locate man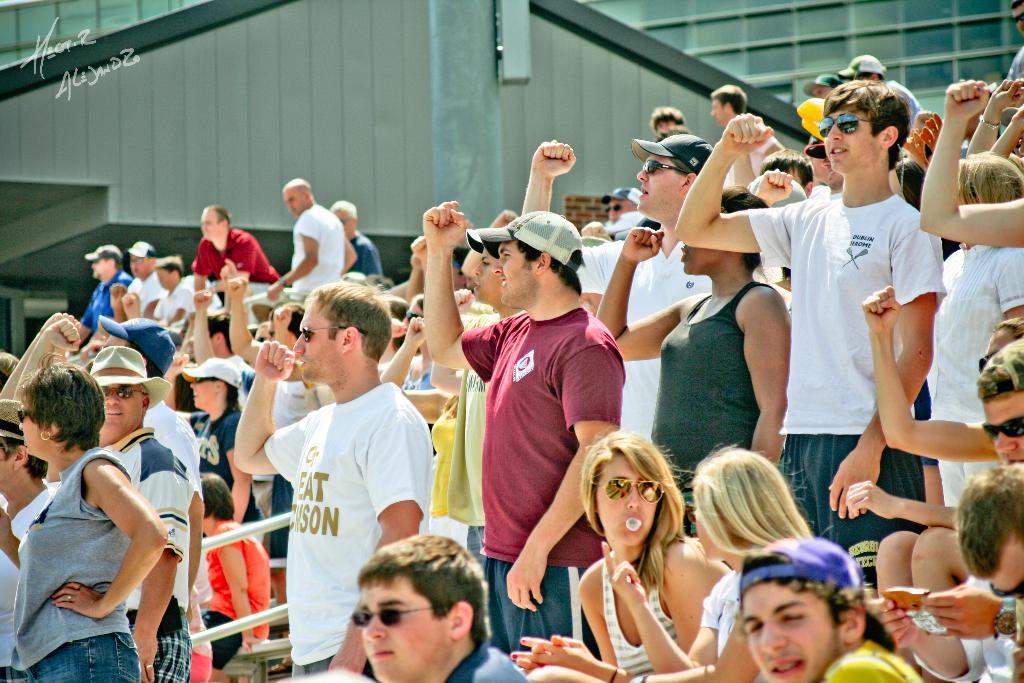
[521, 133, 714, 440]
